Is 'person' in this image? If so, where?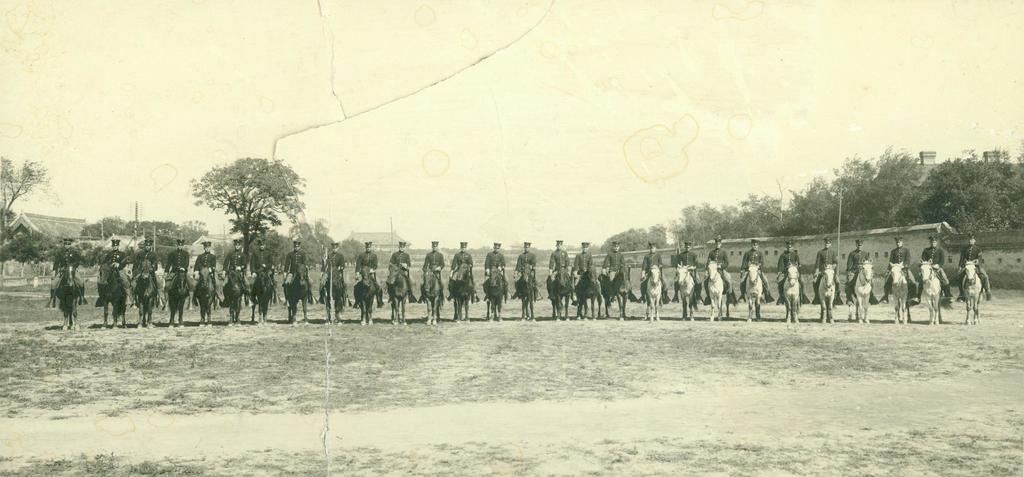
Yes, at x1=676 y1=237 x2=696 y2=276.
